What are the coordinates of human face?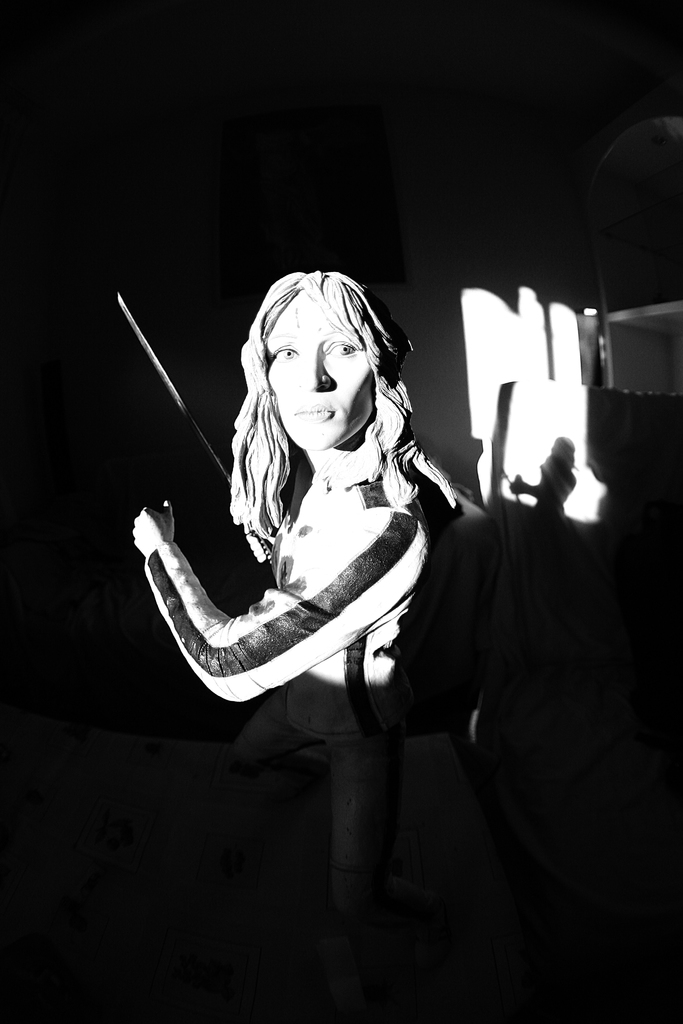
pyautogui.locateOnScreen(254, 286, 398, 443).
